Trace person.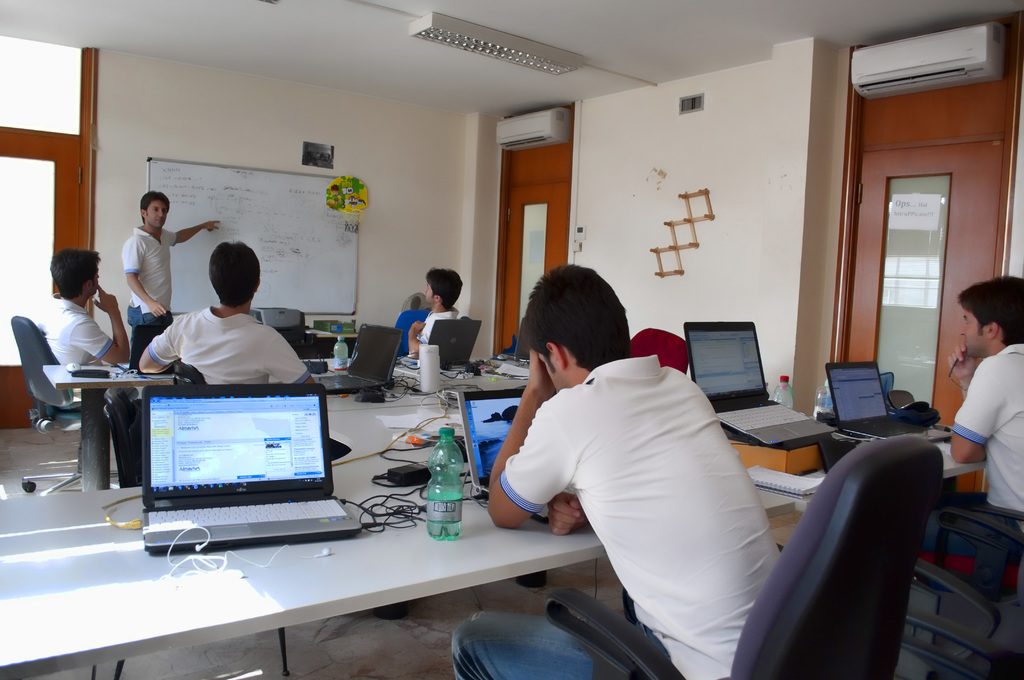
Traced to {"x1": 135, "y1": 240, "x2": 316, "y2": 385}.
